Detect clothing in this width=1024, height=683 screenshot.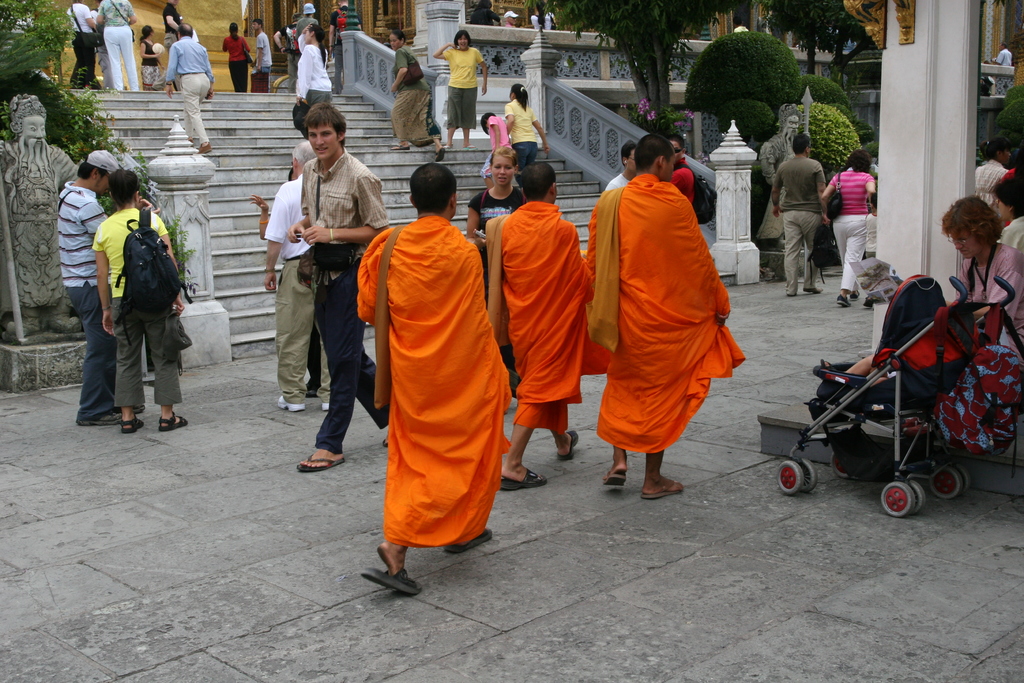
Detection: crop(307, 143, 392, 452).
